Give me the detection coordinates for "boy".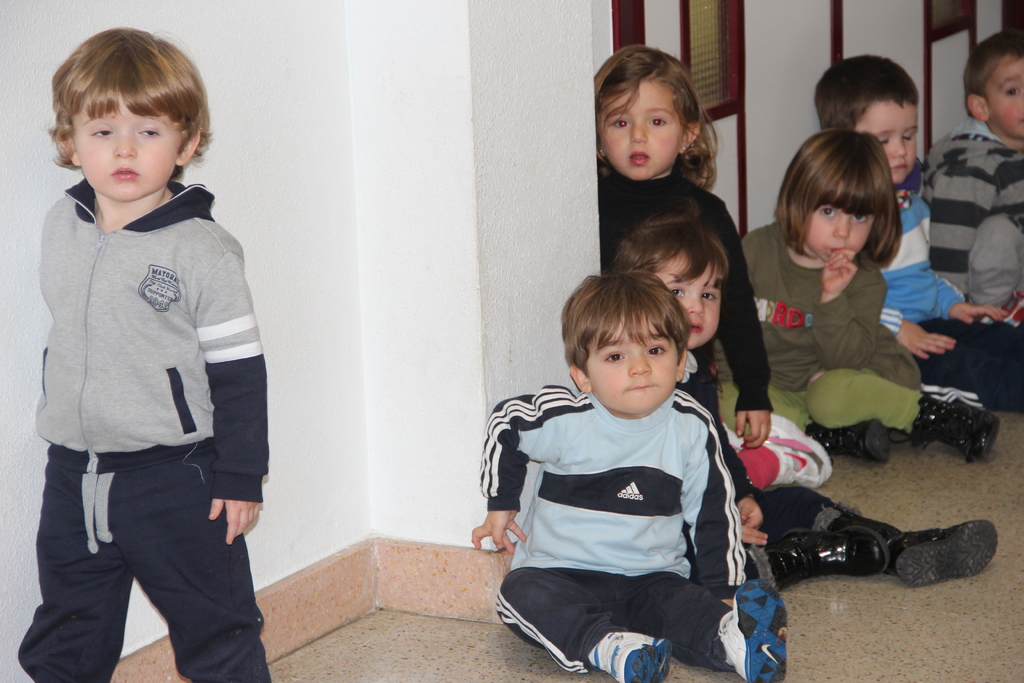
922 28 1023 322.
